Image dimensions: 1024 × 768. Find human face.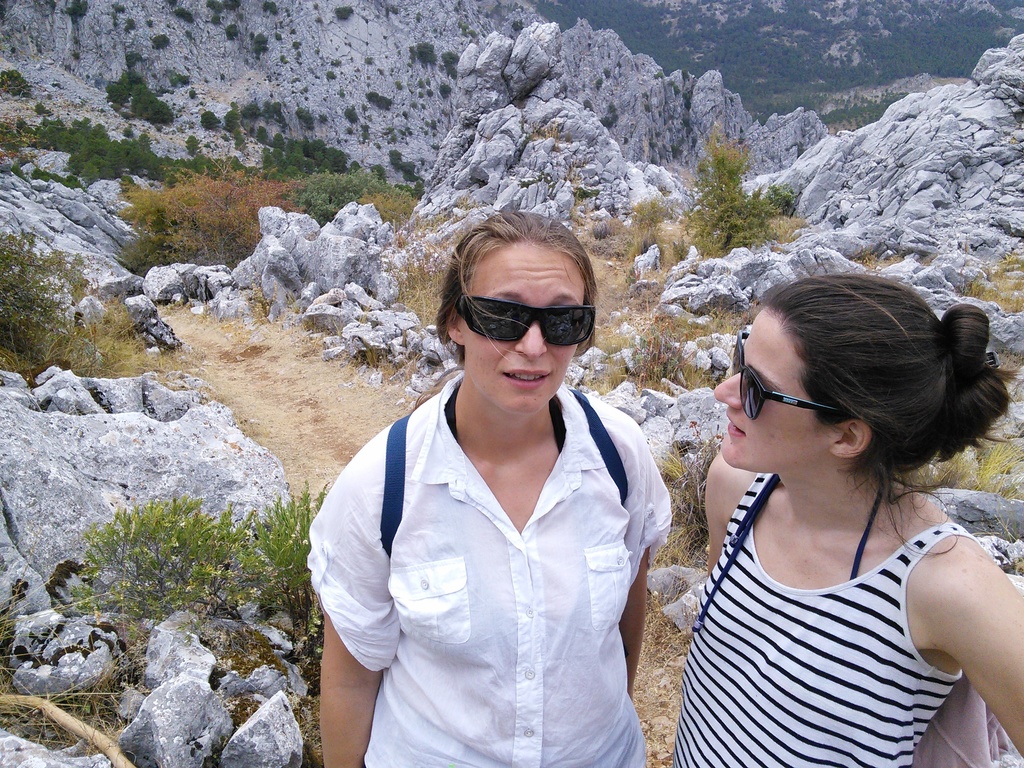
(x1=456, y1=241, x2=587, y2=415).
